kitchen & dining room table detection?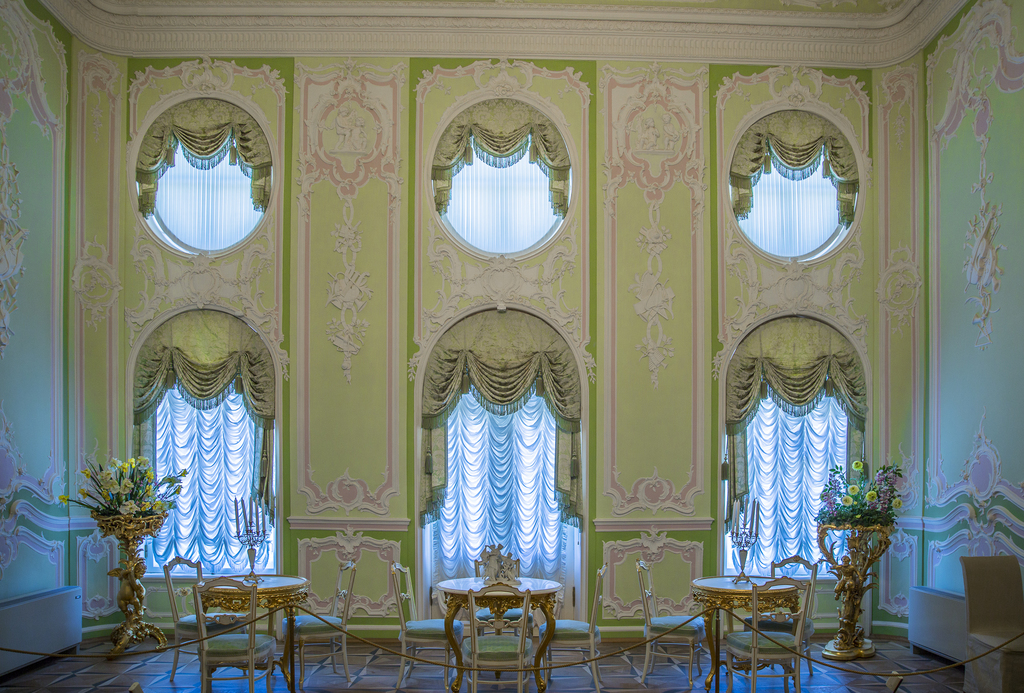
left=428, top=569, right=571, bottom=669
